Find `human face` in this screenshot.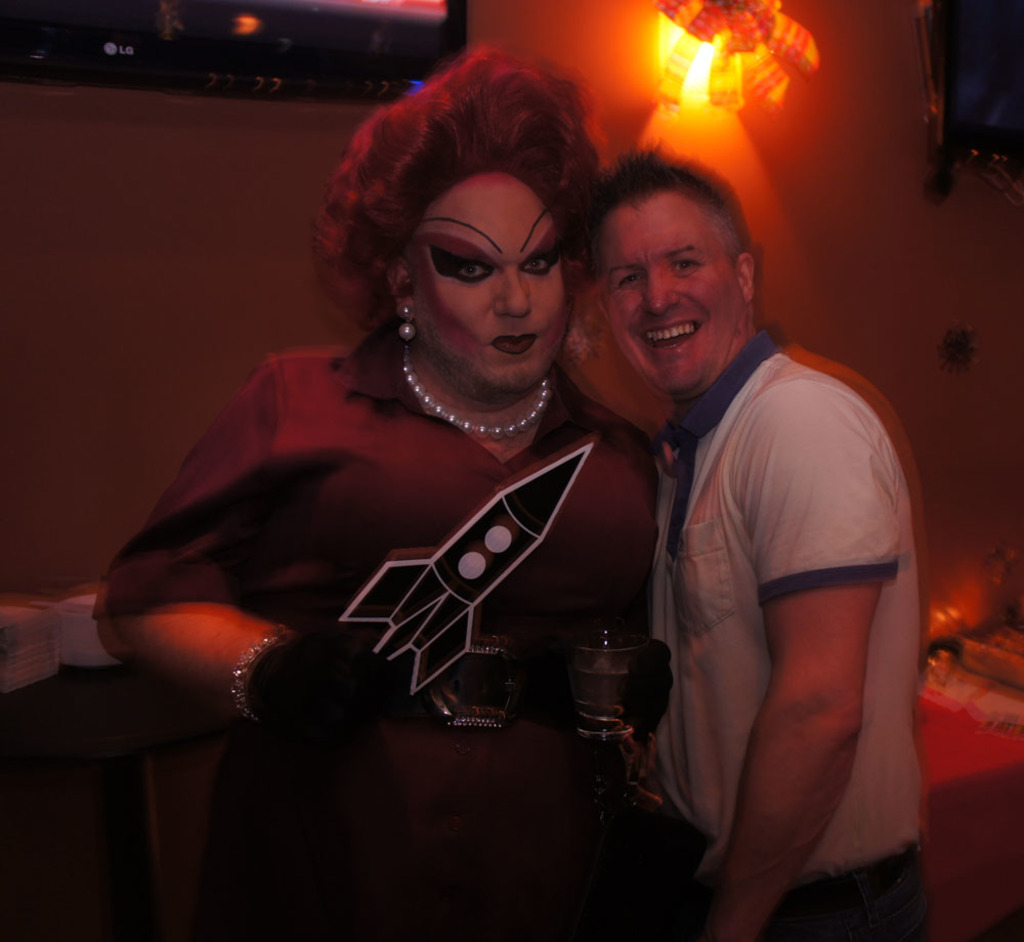
The bounding box for `human face` is box(403, 173, 567, 389).
